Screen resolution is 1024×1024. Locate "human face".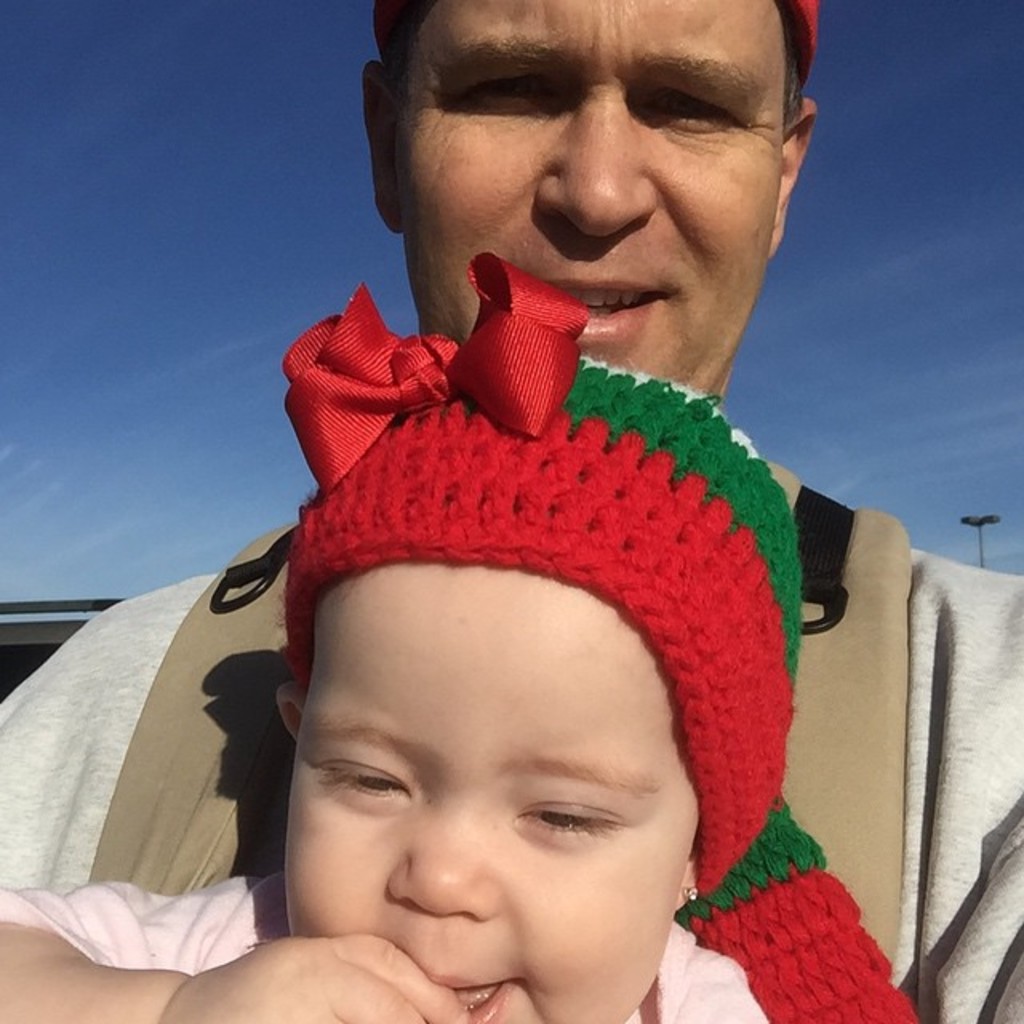
(283, 566, 699, 1022).
